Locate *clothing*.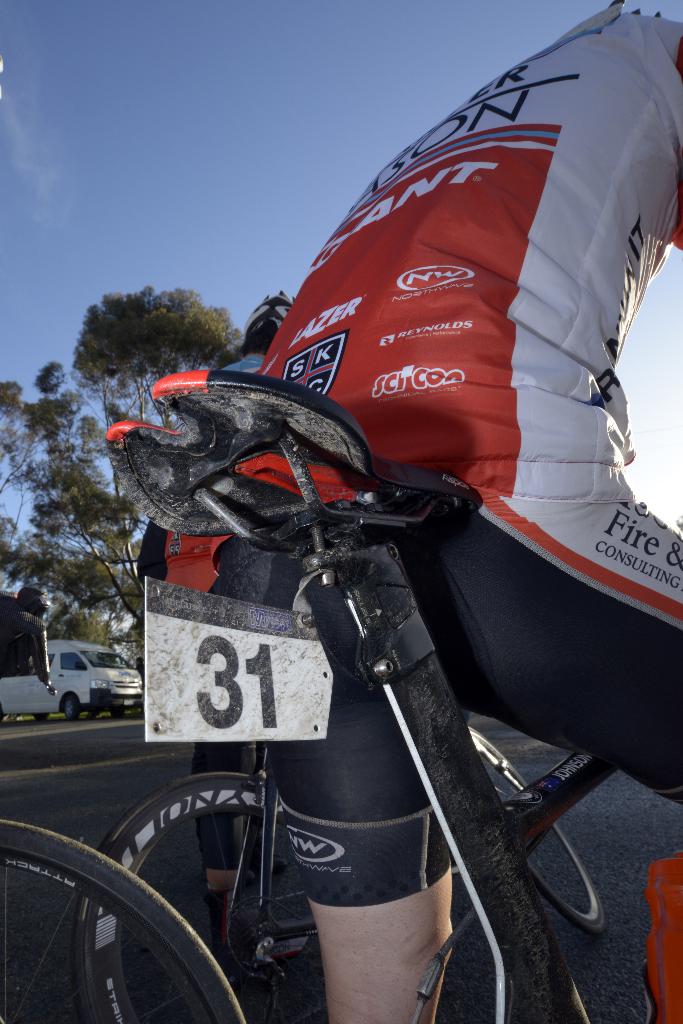
Bounding box: box=[210, 2, 682, 911].
